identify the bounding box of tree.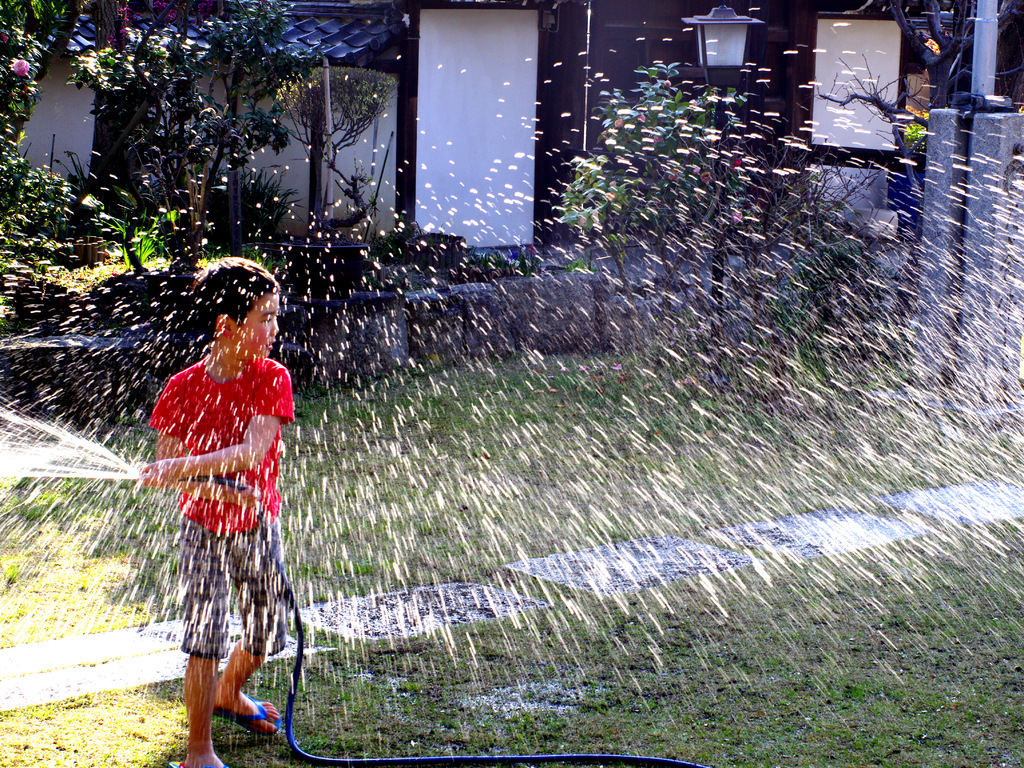
[x1=550, y1=60, x2=880, y2=380].
